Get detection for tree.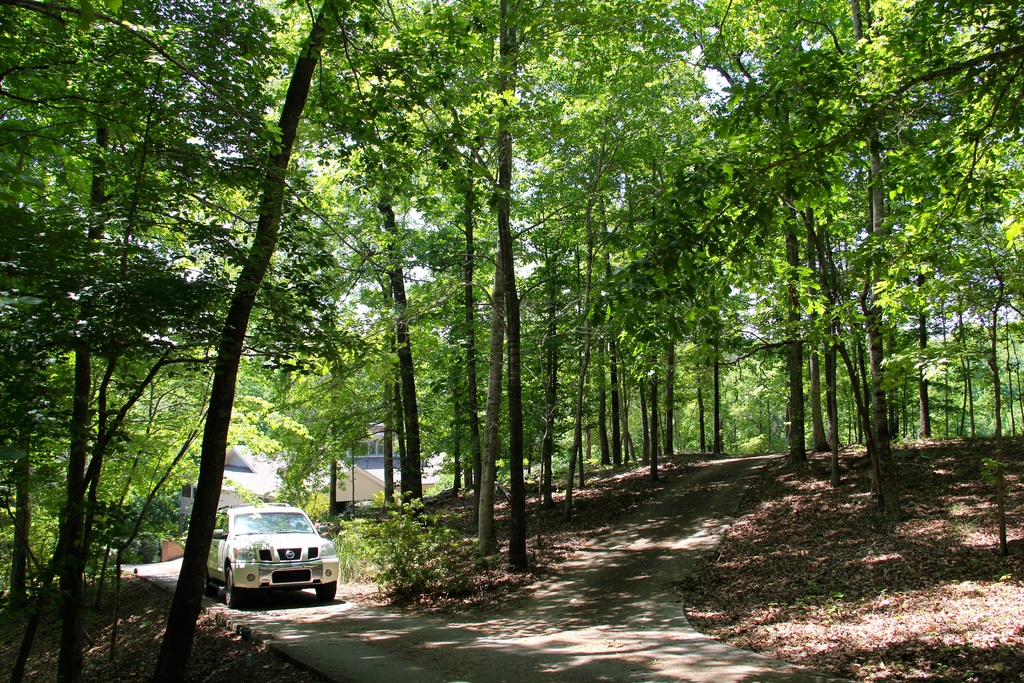
Detection: 531, 2, 719, 454.
